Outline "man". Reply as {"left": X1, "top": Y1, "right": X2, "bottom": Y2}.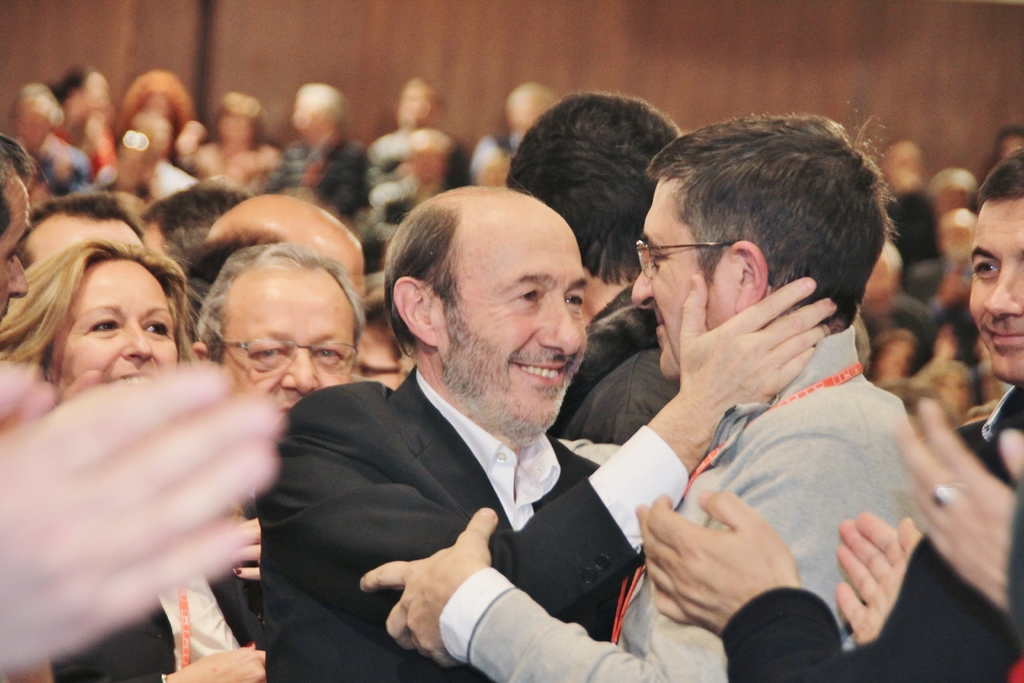
{"left": 357, "top": 126, "right": 451, "bottom": 251}.
